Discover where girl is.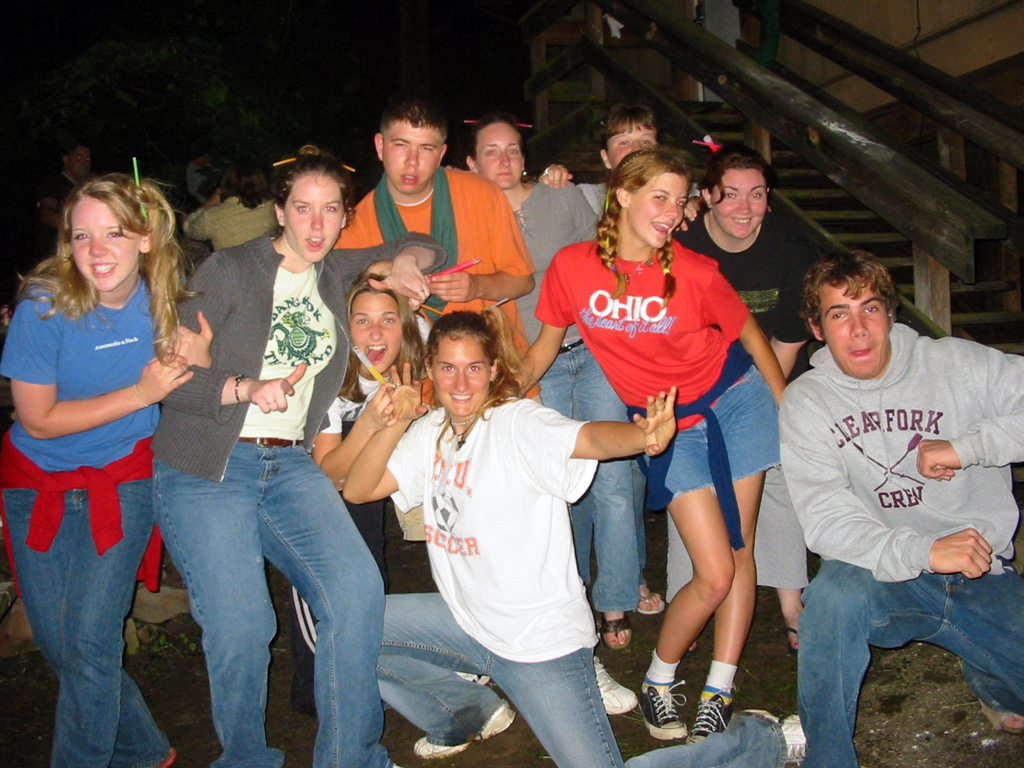
Discovered at region(0, 176, 219, 767).
